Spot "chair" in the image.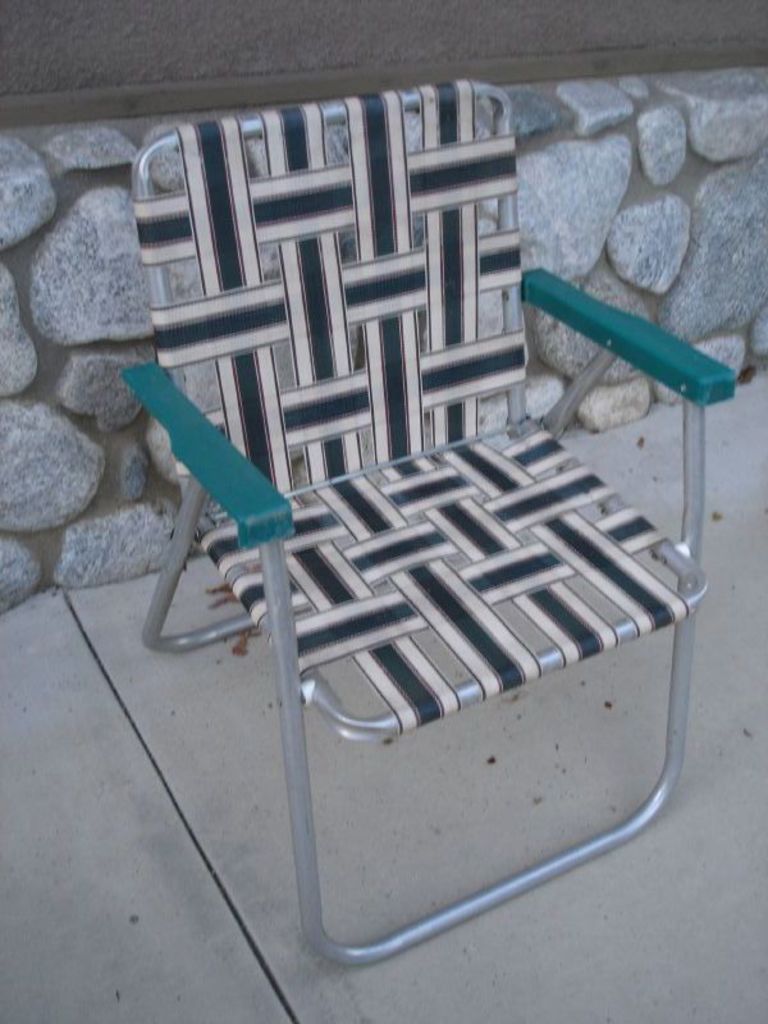
"chair" found at [x1=95, y1=72, x2=731, y2=989].
